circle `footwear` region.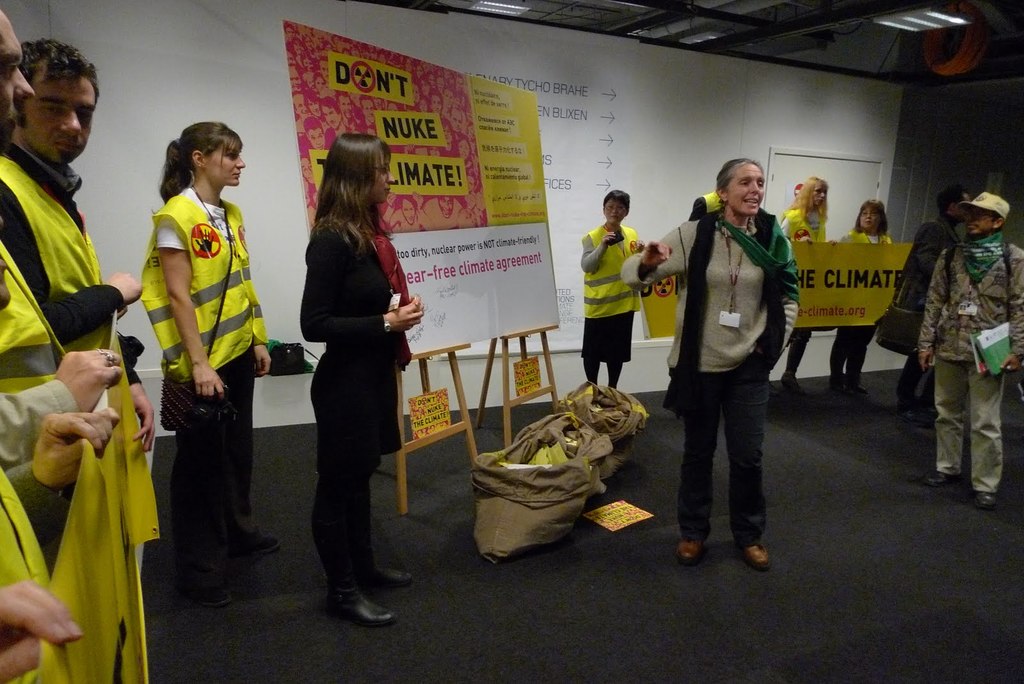
Region: bbox(671, 535, 703, 567).
